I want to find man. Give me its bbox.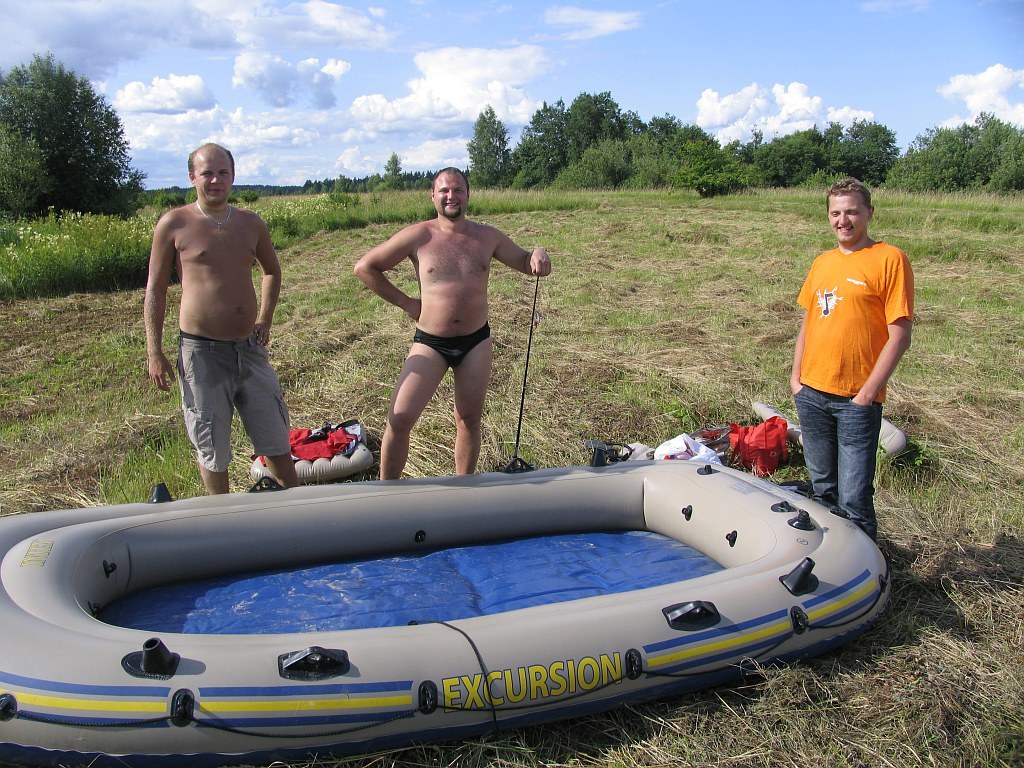
left=354, top=164, right=554, bottom=482.
